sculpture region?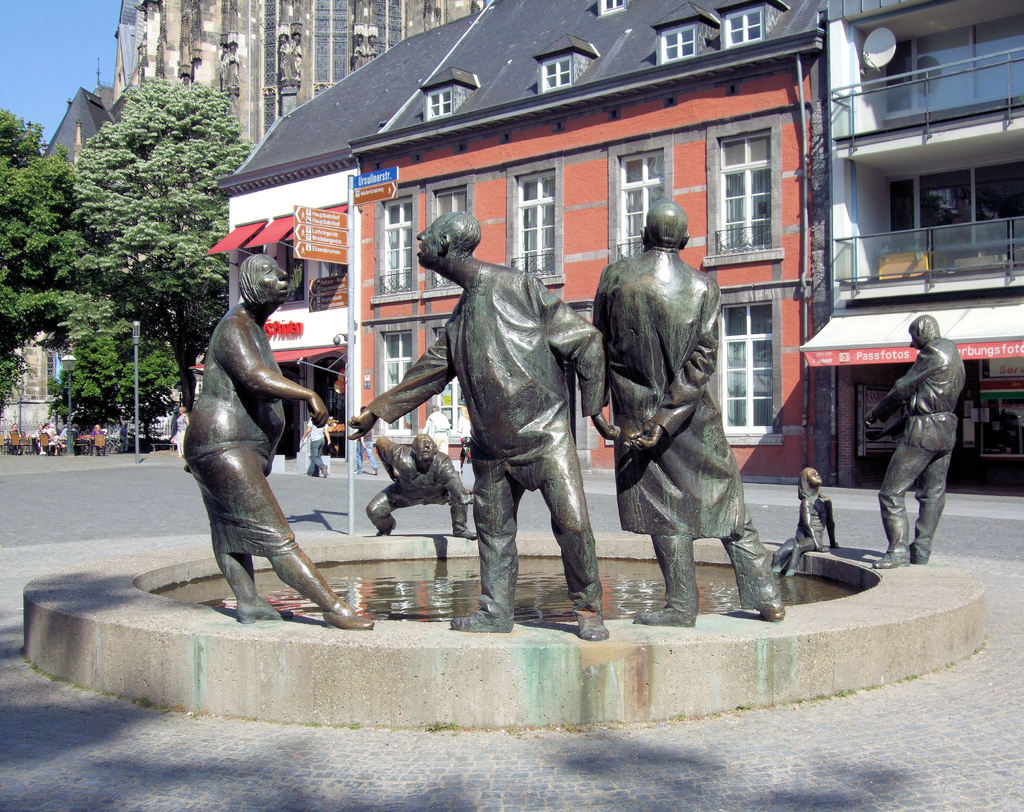
bbox(585, 196, 788, 626)
